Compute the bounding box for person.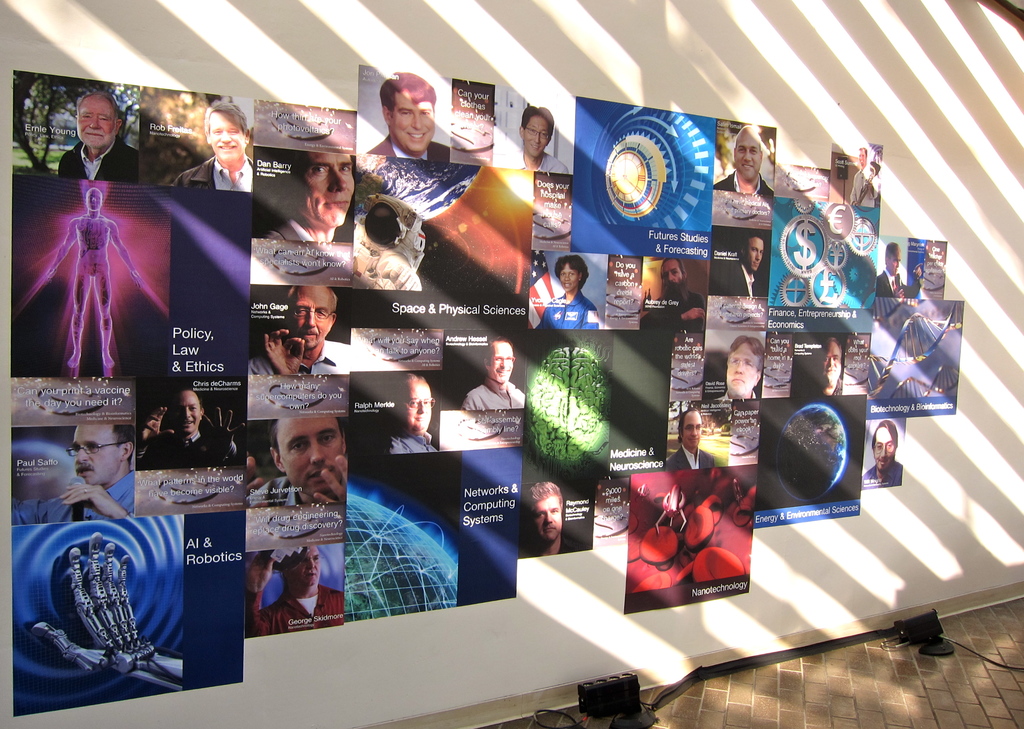
[878,235,909,305].
